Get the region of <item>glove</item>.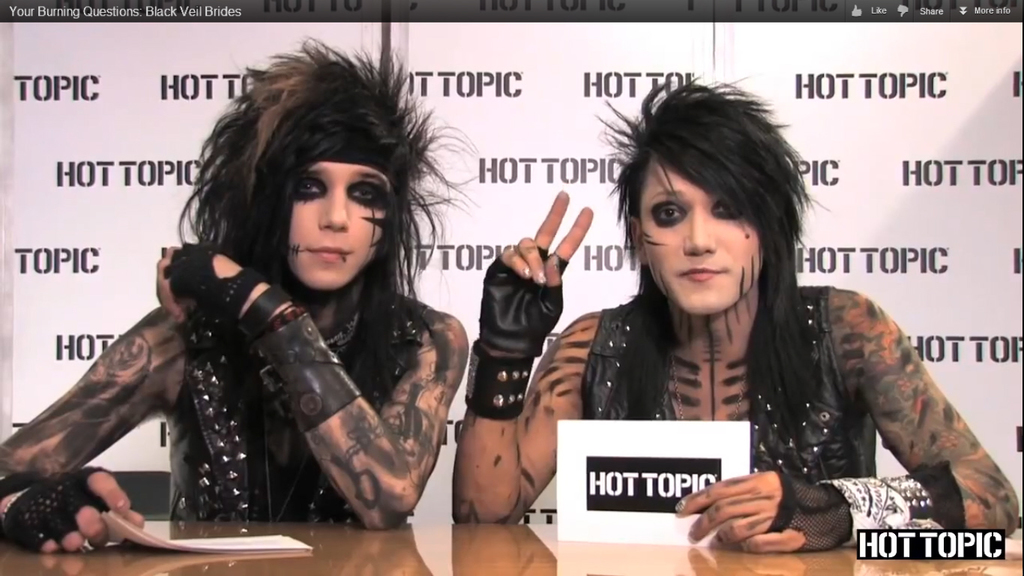
<region>465, 243, 567, 416</region>.
